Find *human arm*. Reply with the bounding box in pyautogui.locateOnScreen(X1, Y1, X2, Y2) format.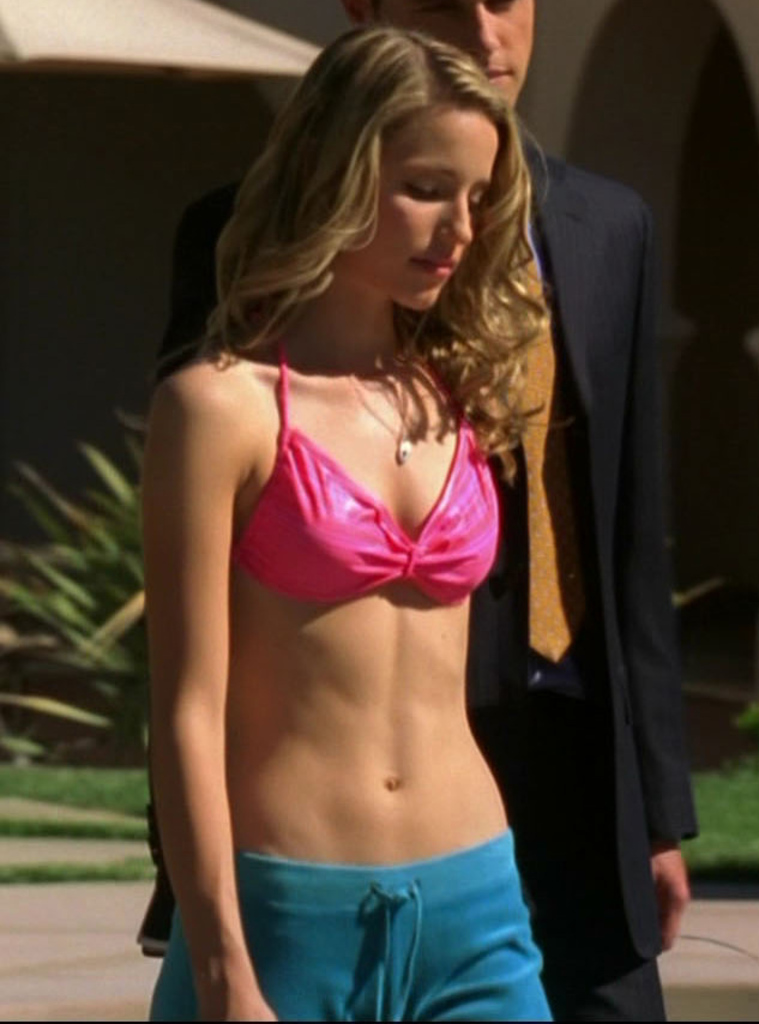
pyautogui.locateOnScreen(125, 287, 288, 1017).
